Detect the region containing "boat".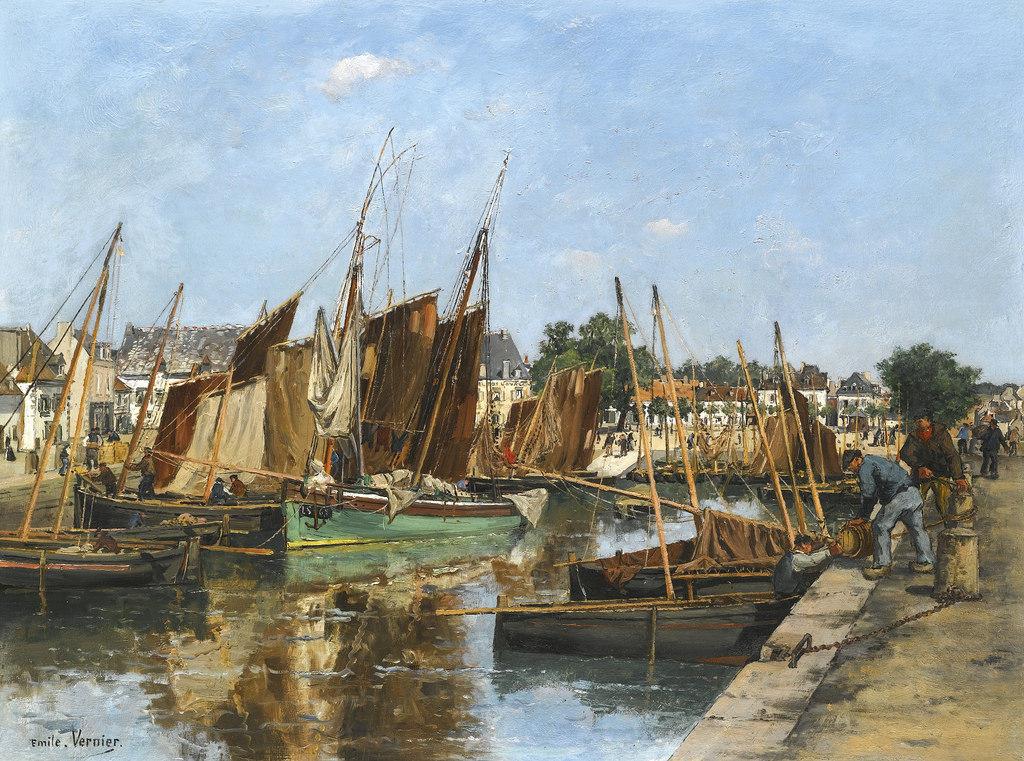
(561,286,822,594).
